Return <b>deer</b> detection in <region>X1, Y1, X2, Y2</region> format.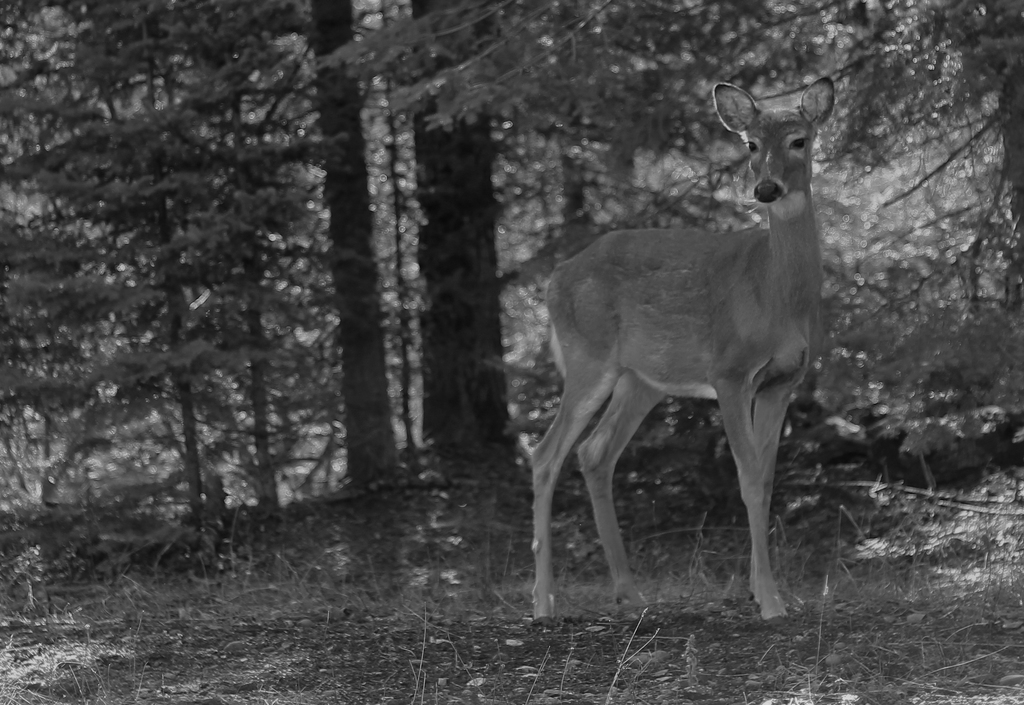
<region>532, 78, 838, 623</region>.
